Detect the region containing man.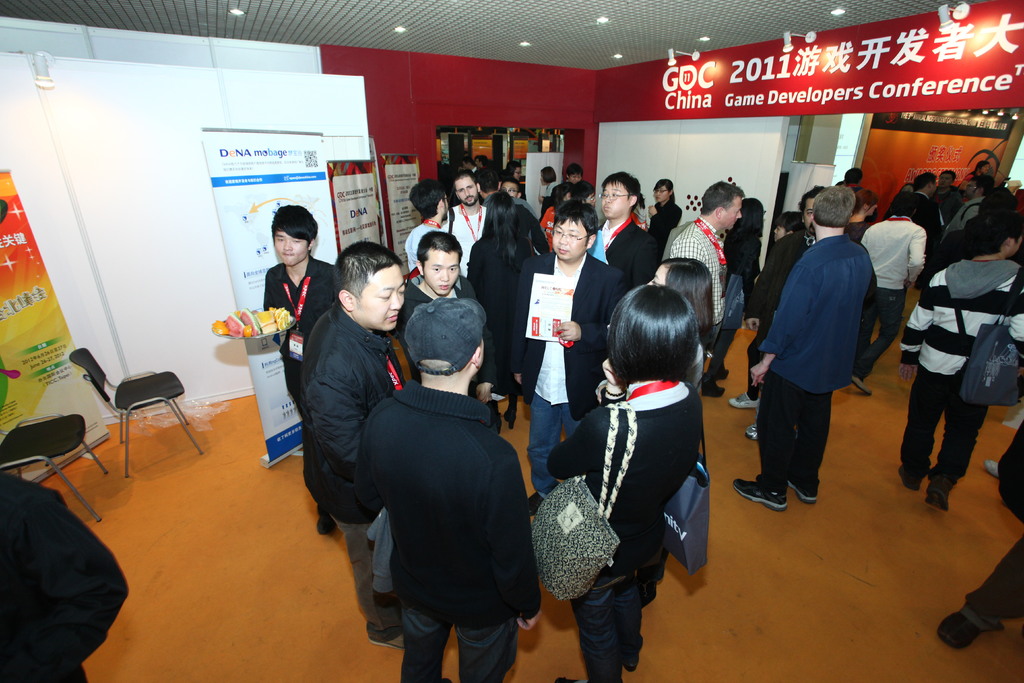
(502, 204, 624, 513).
